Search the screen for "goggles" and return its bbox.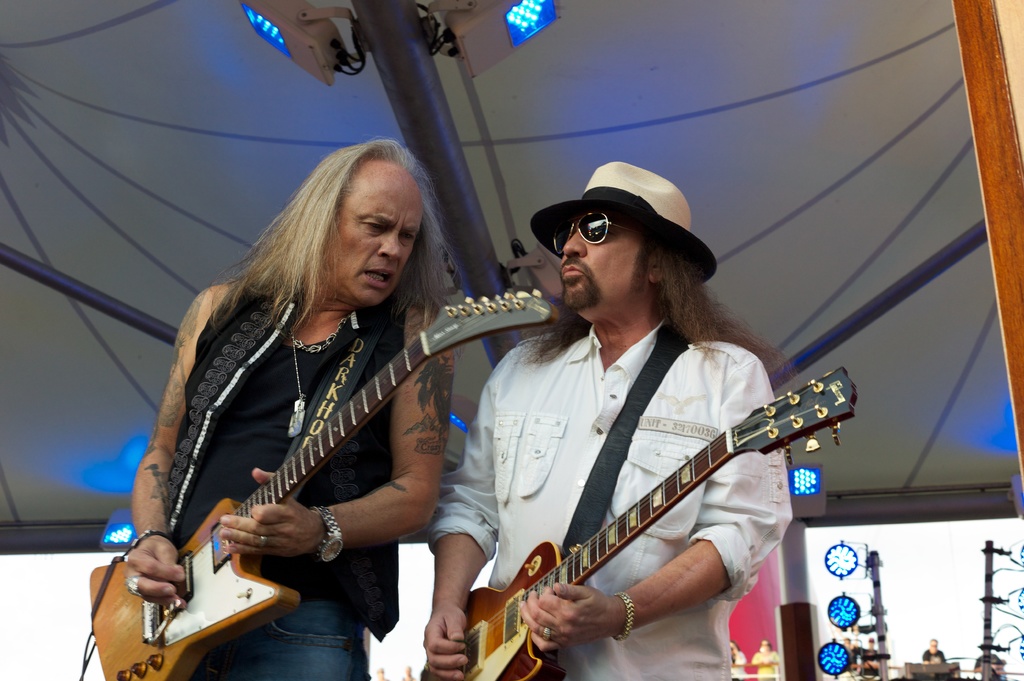
Found: 539, 205, 673, 259.
